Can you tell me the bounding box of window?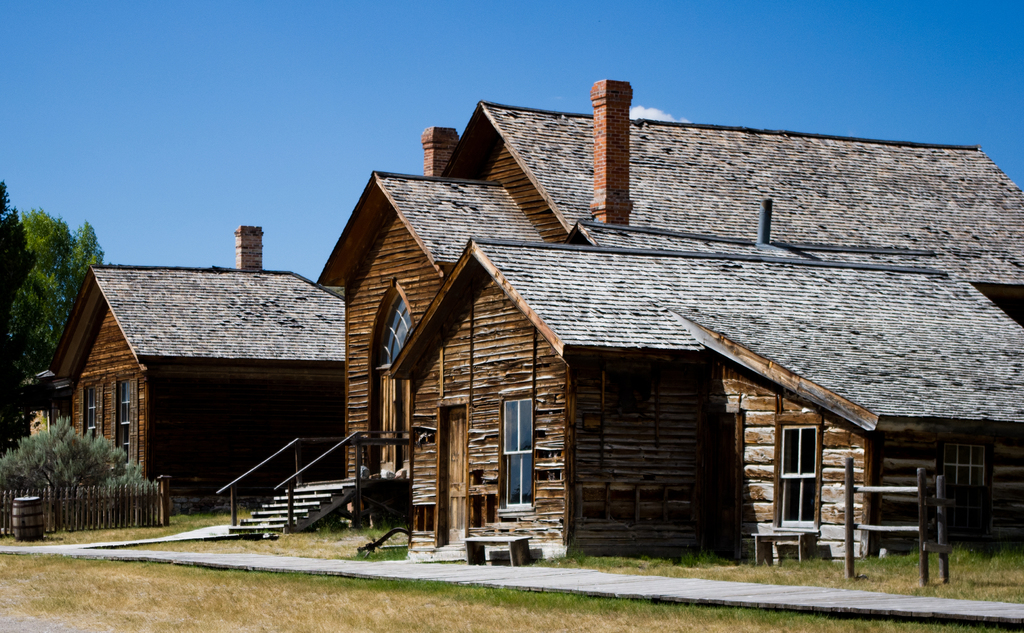
box=[938, 445, 990, 491].
